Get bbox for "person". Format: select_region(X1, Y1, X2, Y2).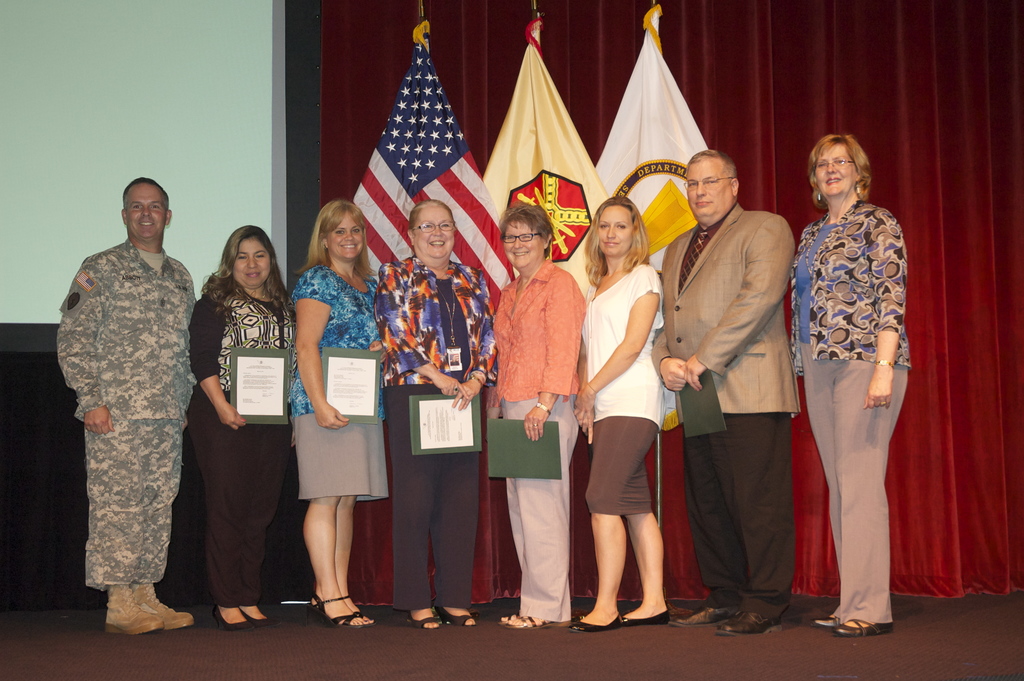
select_region(575, 191, 679, 635).
